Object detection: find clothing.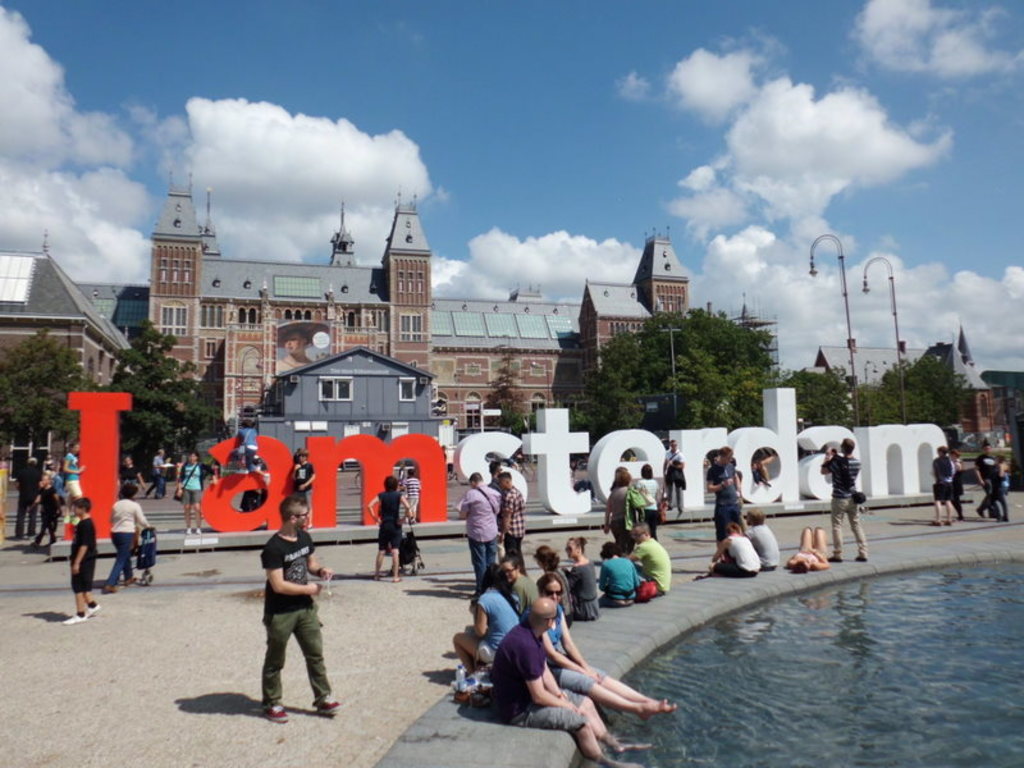
detection(745, 521, 777, 570).
